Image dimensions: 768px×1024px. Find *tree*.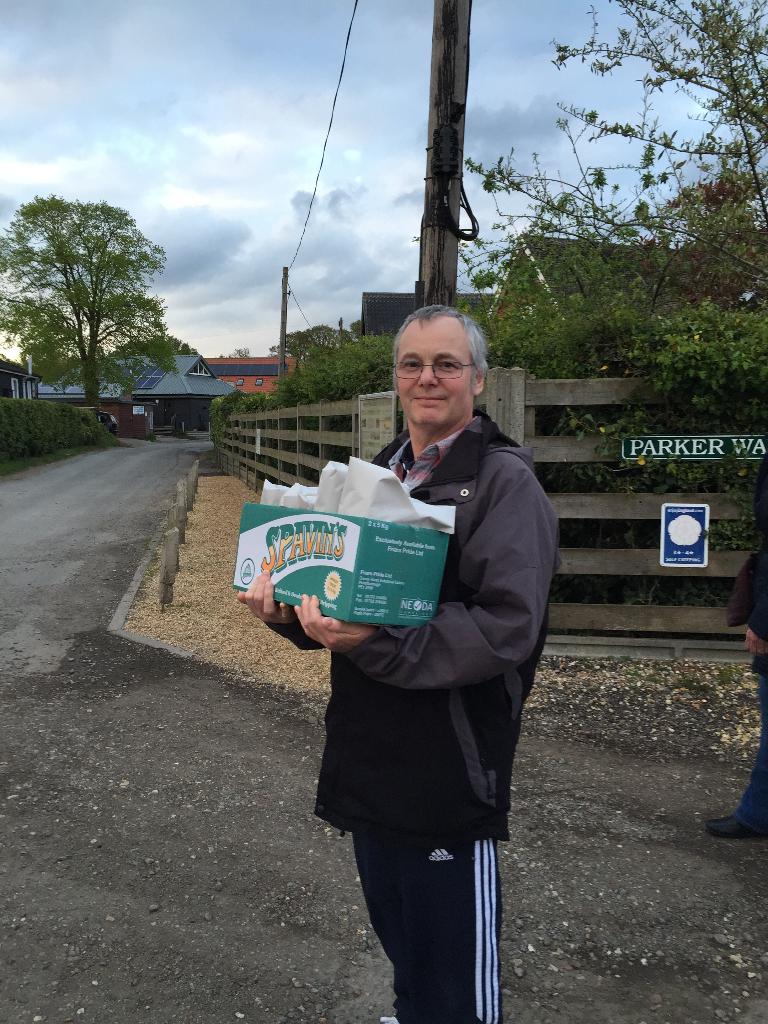
<box>22,168,193,420</box>.
